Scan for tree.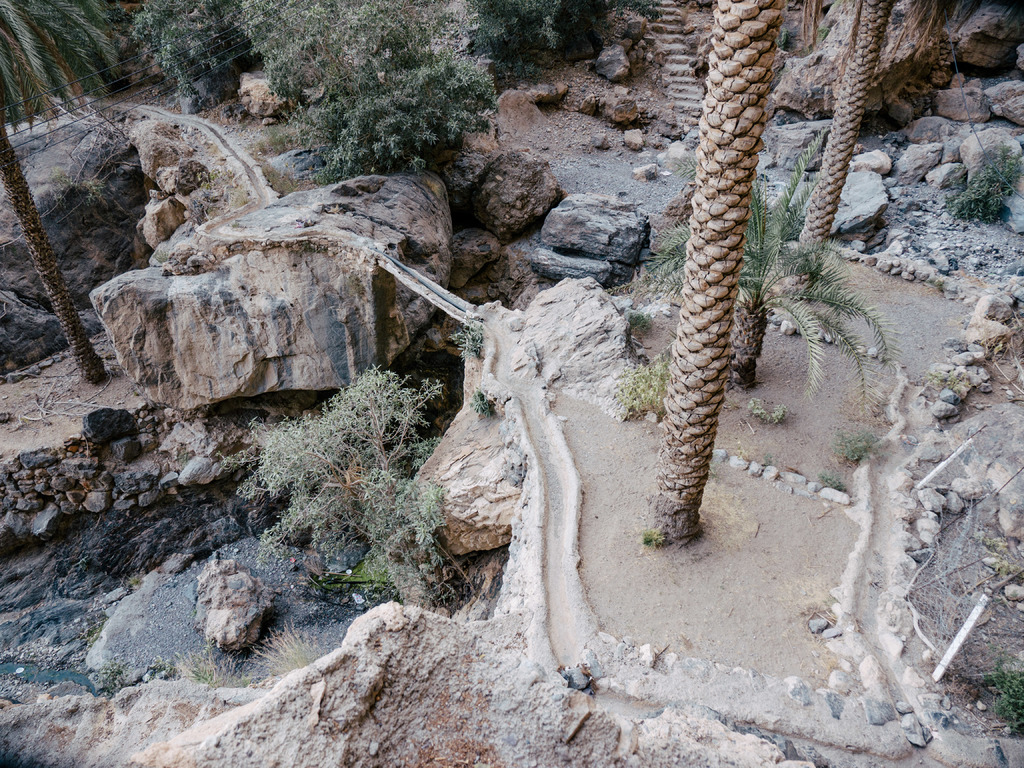
Scan result: {"left": 0, "top": 1, "right": 117, "bottom": 387}.
